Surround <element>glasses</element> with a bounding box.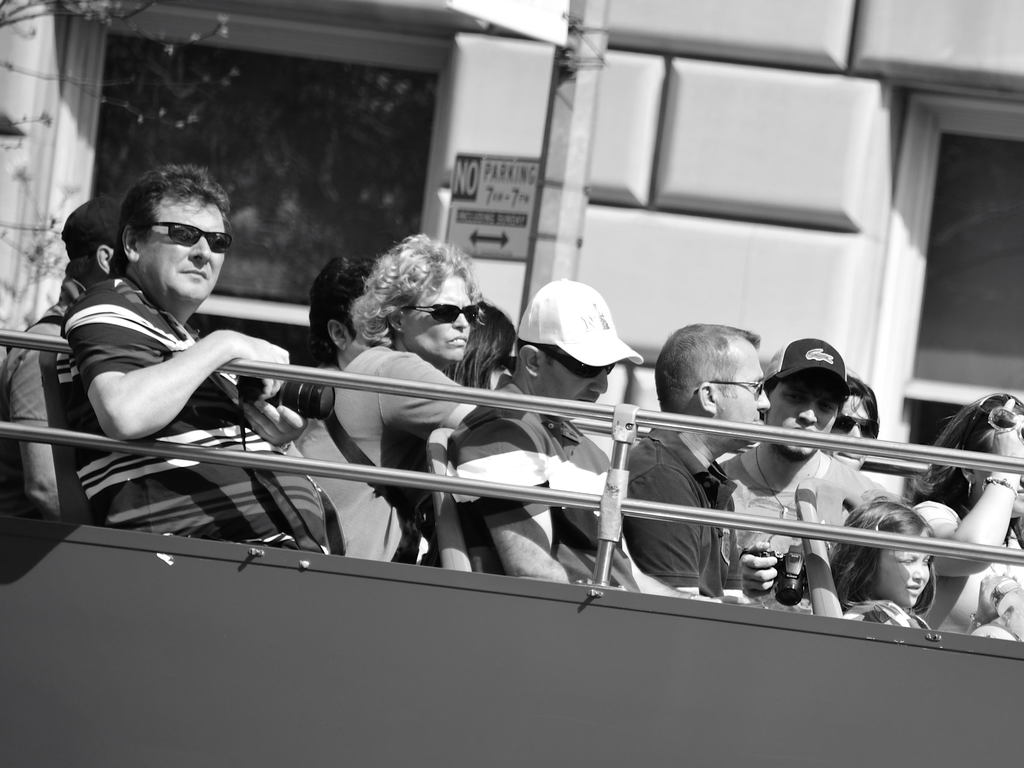
<box>399,303,480,327</box>.
